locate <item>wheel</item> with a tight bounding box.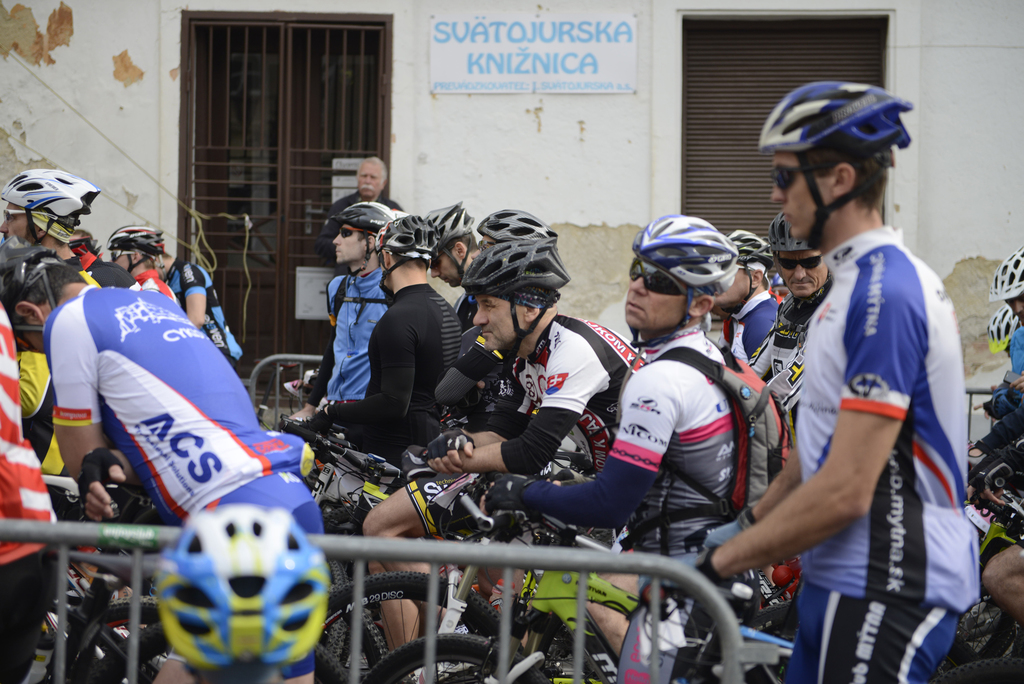
[left=40, top=597, right=163, bottom=683].
